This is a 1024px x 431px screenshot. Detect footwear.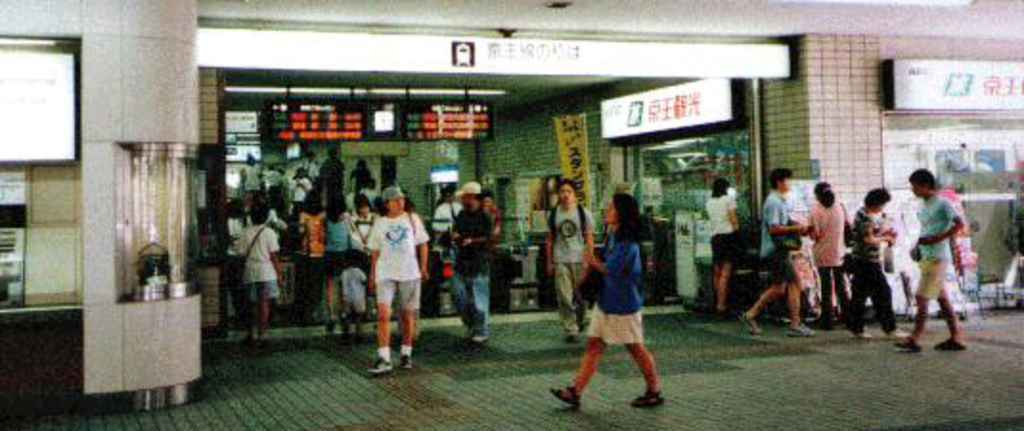
[389,356,412,370].
